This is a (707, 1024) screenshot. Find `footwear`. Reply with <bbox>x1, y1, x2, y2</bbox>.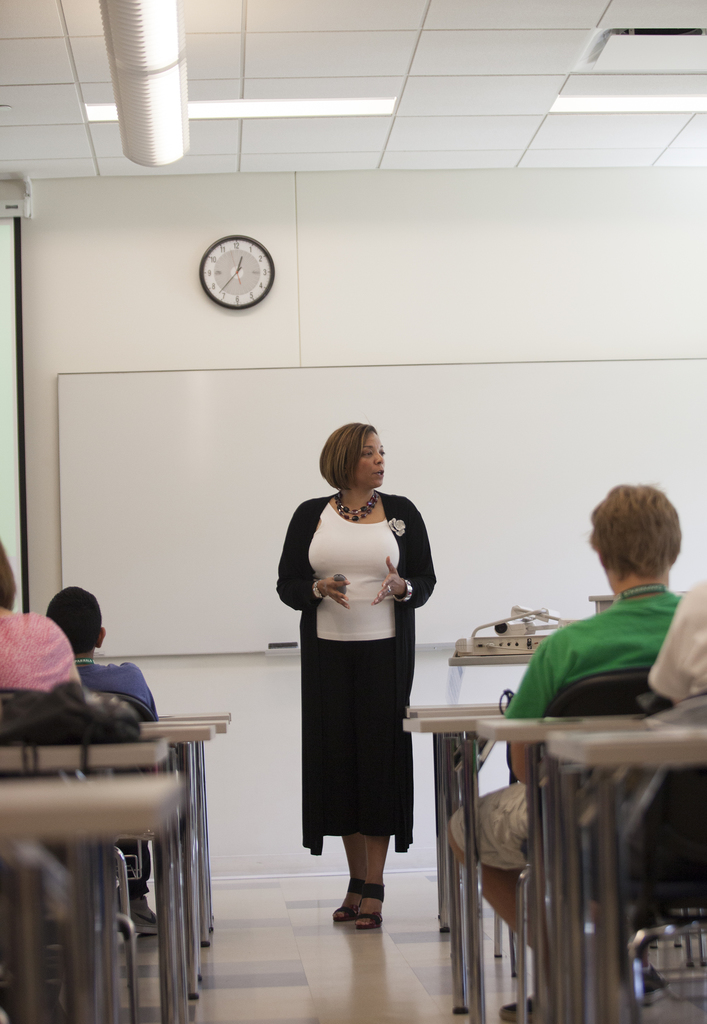
<bbox>355, 872, 387, 925</bbox>.
